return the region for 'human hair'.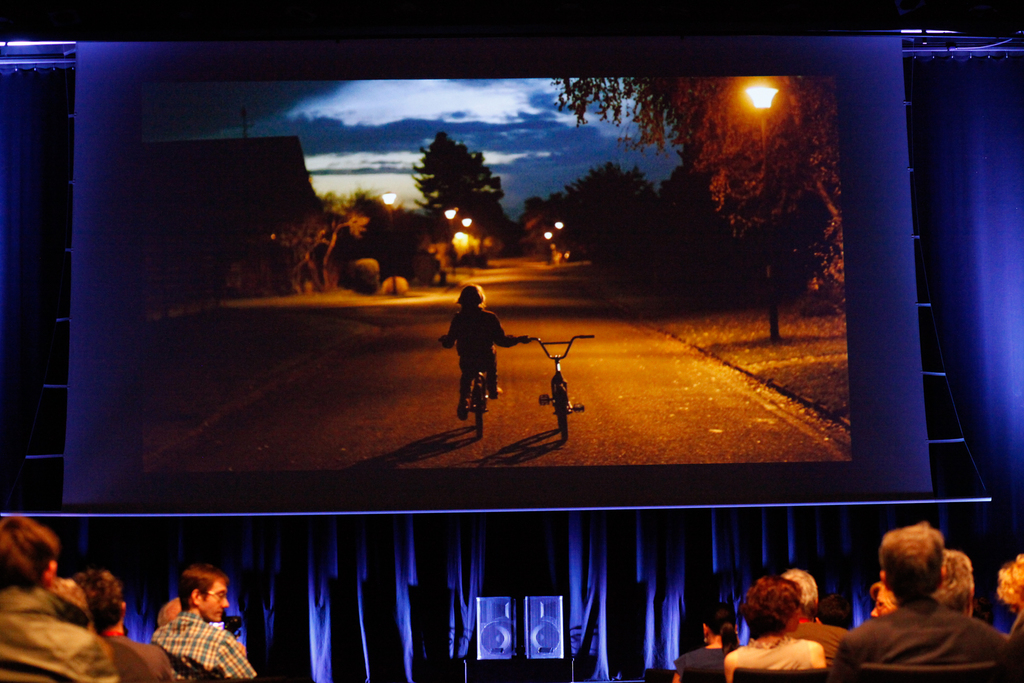
(454,284,486,303).
